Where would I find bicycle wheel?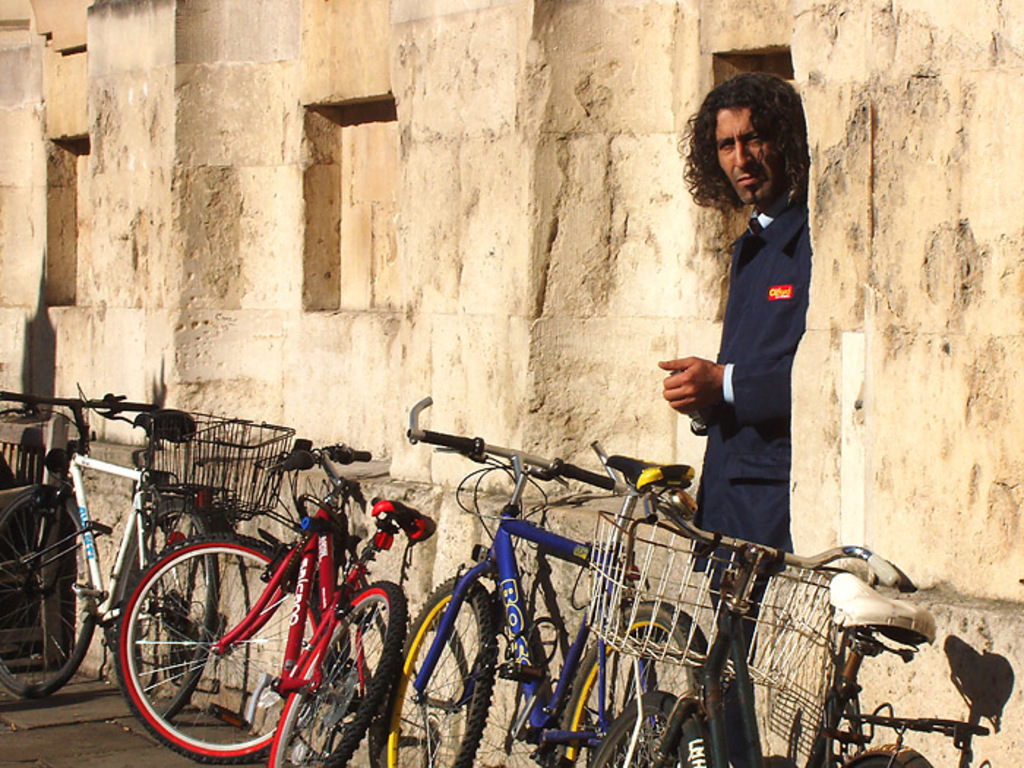
At BBox(117, 497, 218, 726).
